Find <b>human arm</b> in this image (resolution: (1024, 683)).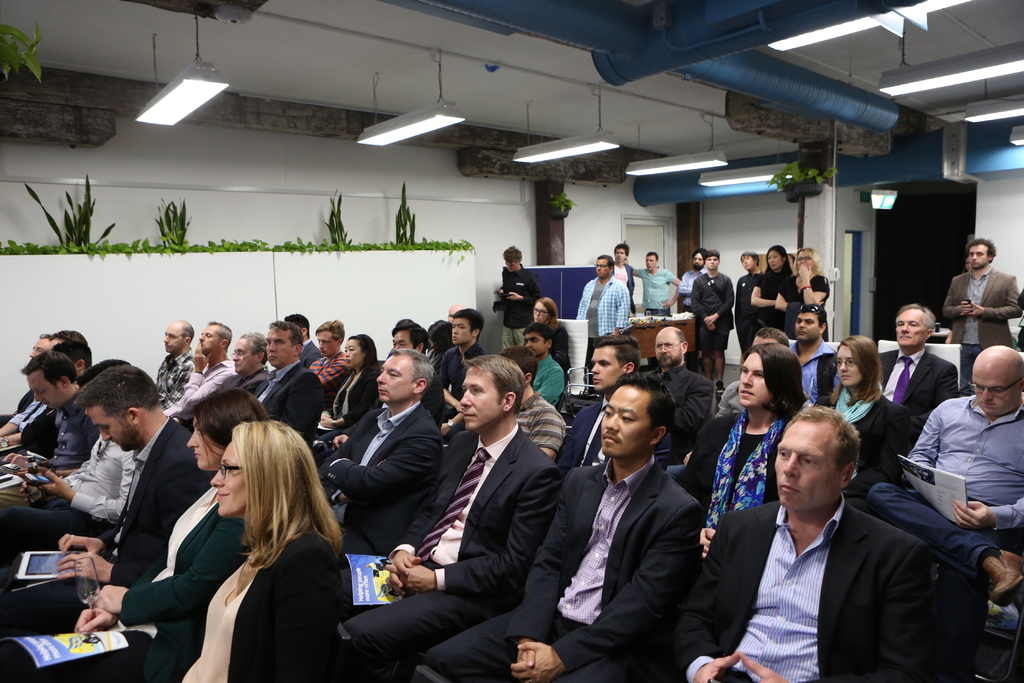
381, 438, 479, 581.
